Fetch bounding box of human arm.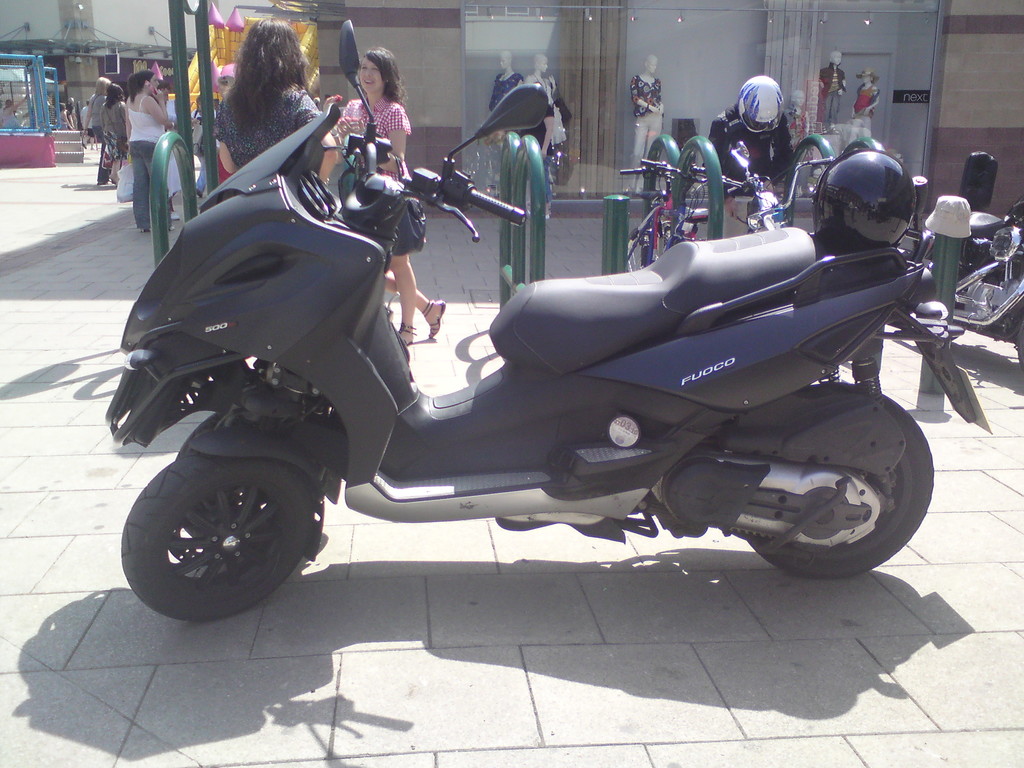
Bbox: <box>628,74,662,114</box>.
